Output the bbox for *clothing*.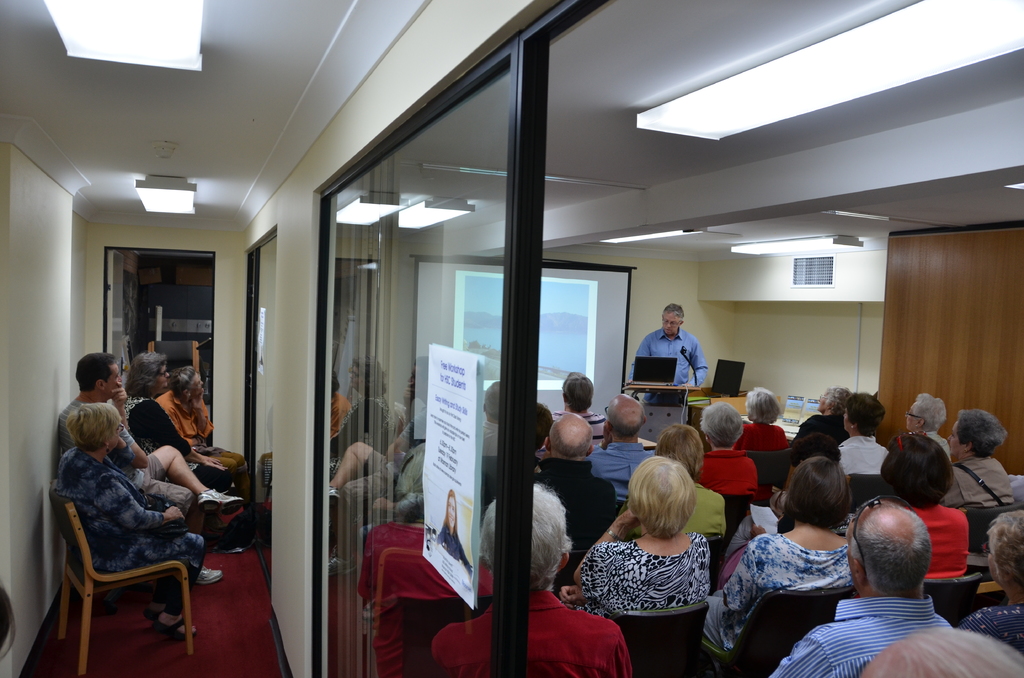
pyautogui.locateOnScreen(579, 411, 608, 449).
